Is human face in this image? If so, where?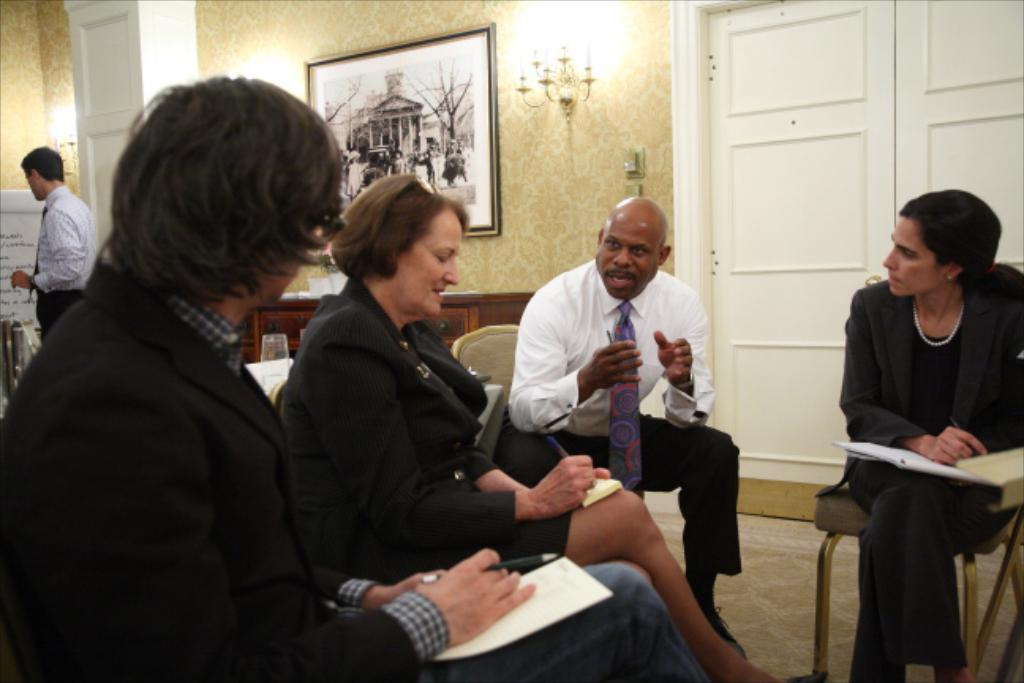
Yes, at <bbox>398, 207, 469, 315</bbox>.
